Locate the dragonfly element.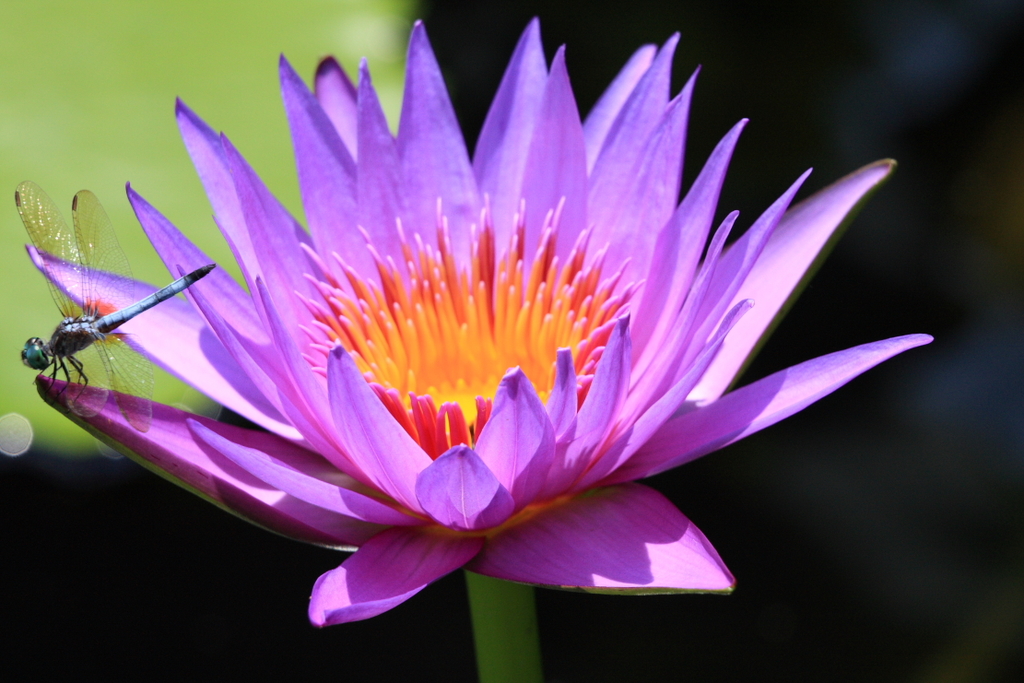
Element bbox: (14, 186, 215, 439).
